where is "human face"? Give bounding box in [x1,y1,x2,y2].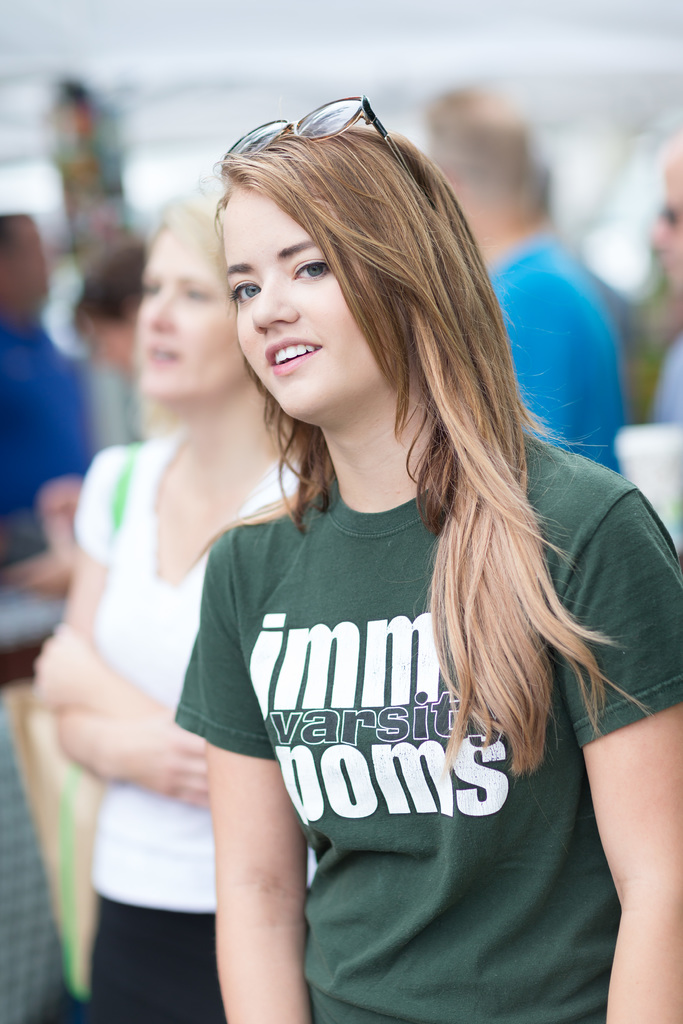
[135,230,251,405].
